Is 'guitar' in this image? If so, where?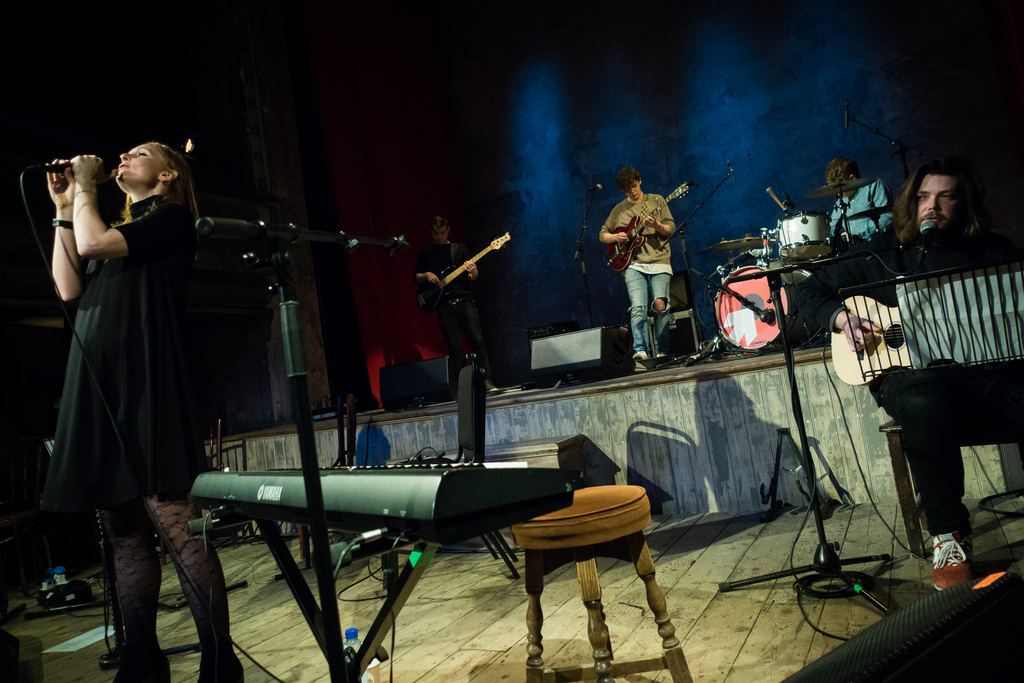
Yes, at select_region(412, 235, 511, 318).
